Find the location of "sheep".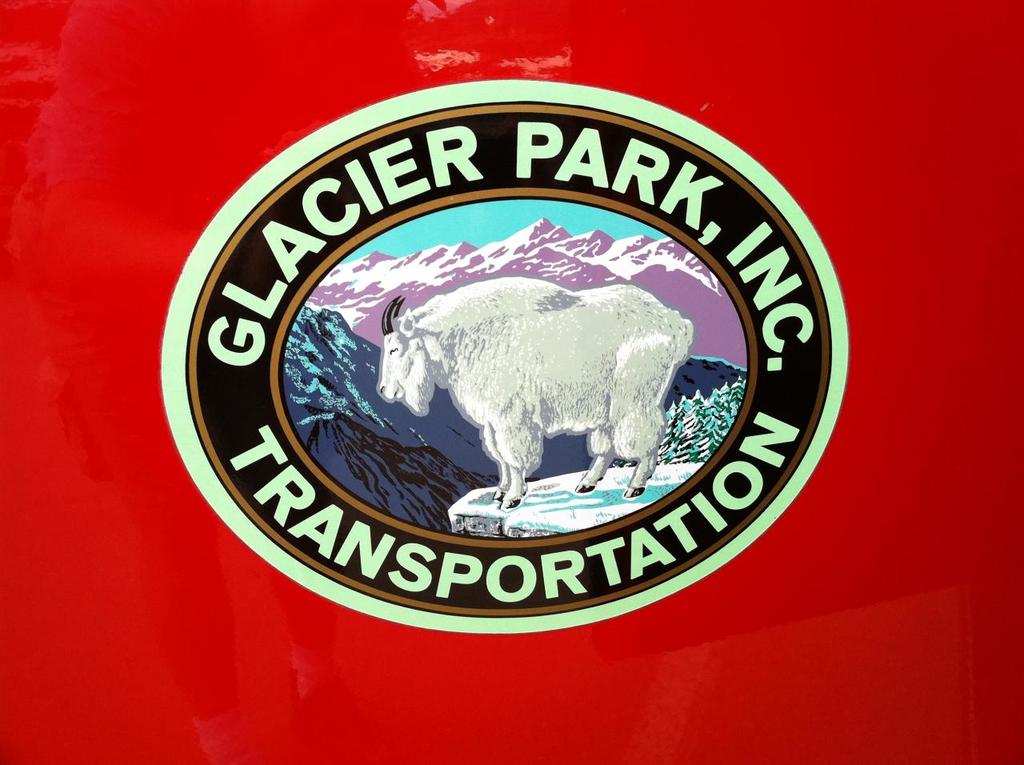
Location: box(374, 278, 695, 510).
